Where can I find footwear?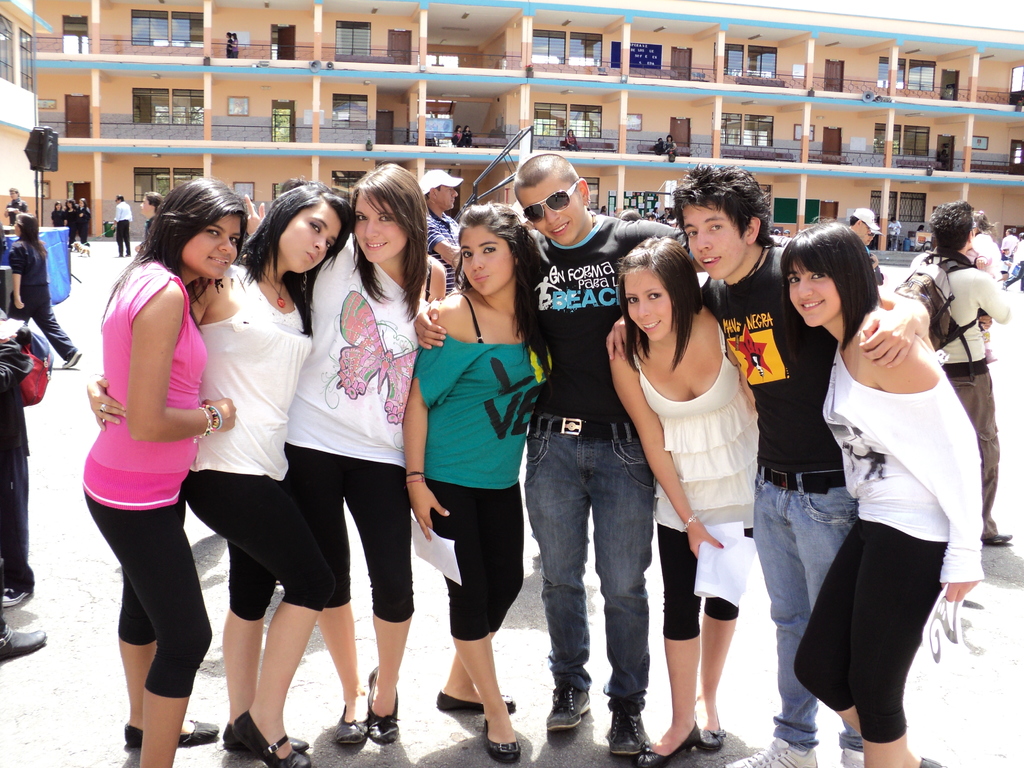
You can find it at box=[636, 724, 701, 767].
